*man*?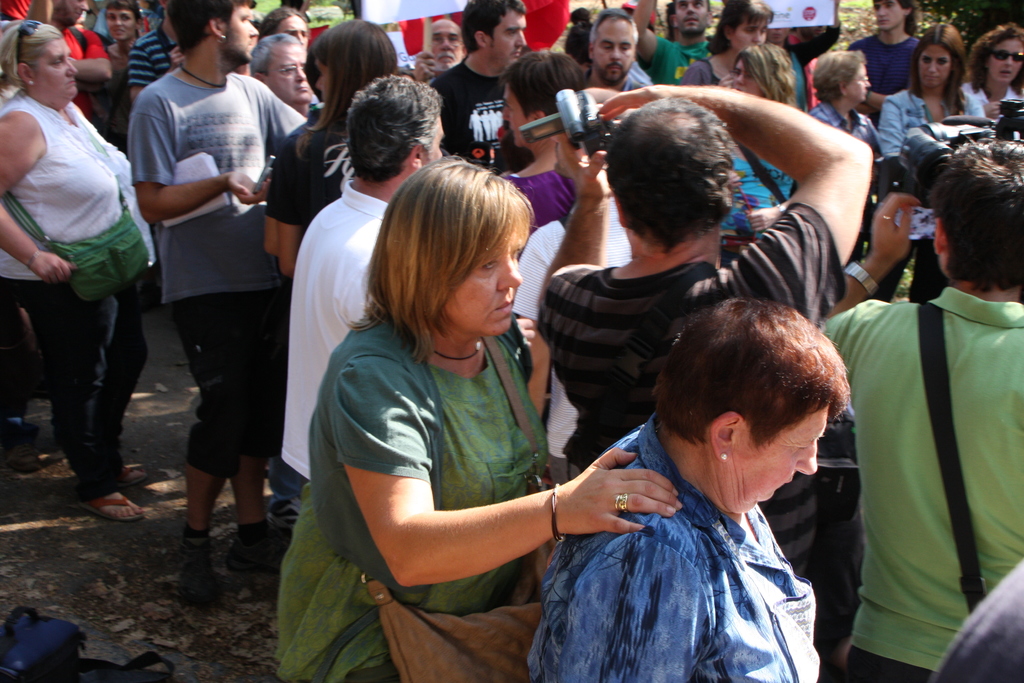
278:72:444:484
